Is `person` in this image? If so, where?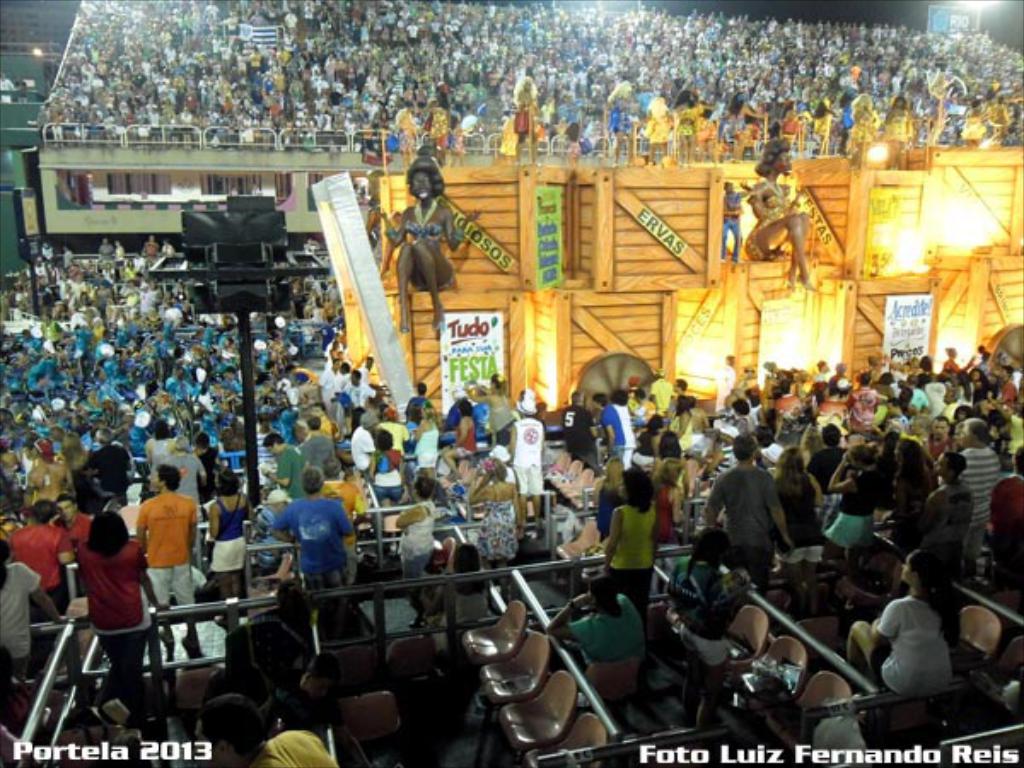
Yes, at [256,649,353,732].
